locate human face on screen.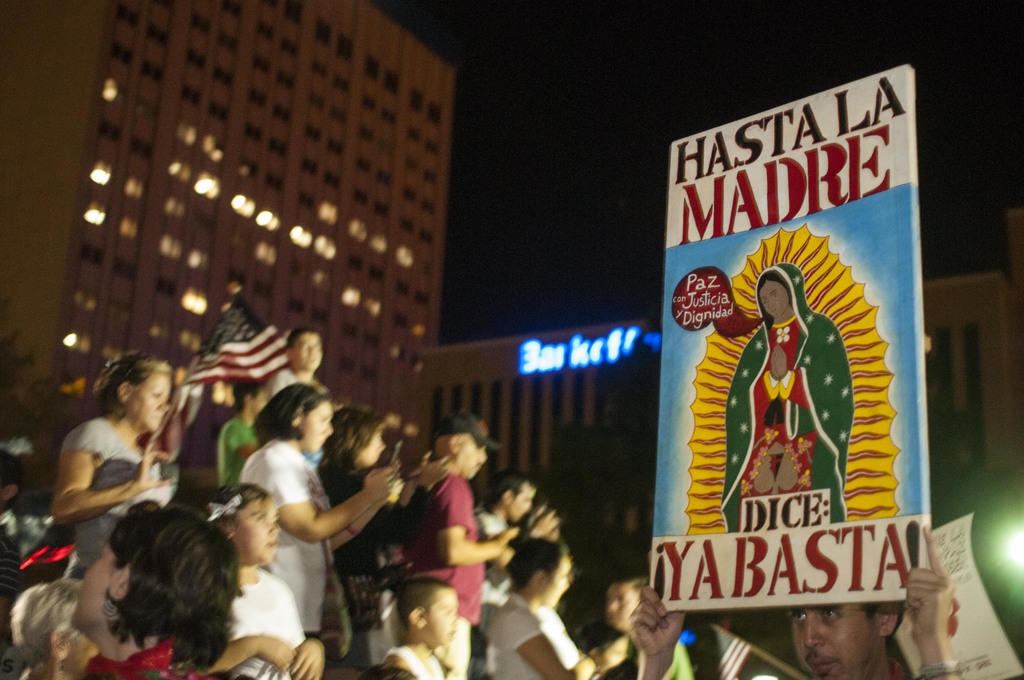
On screen at (70,542,109,633).
